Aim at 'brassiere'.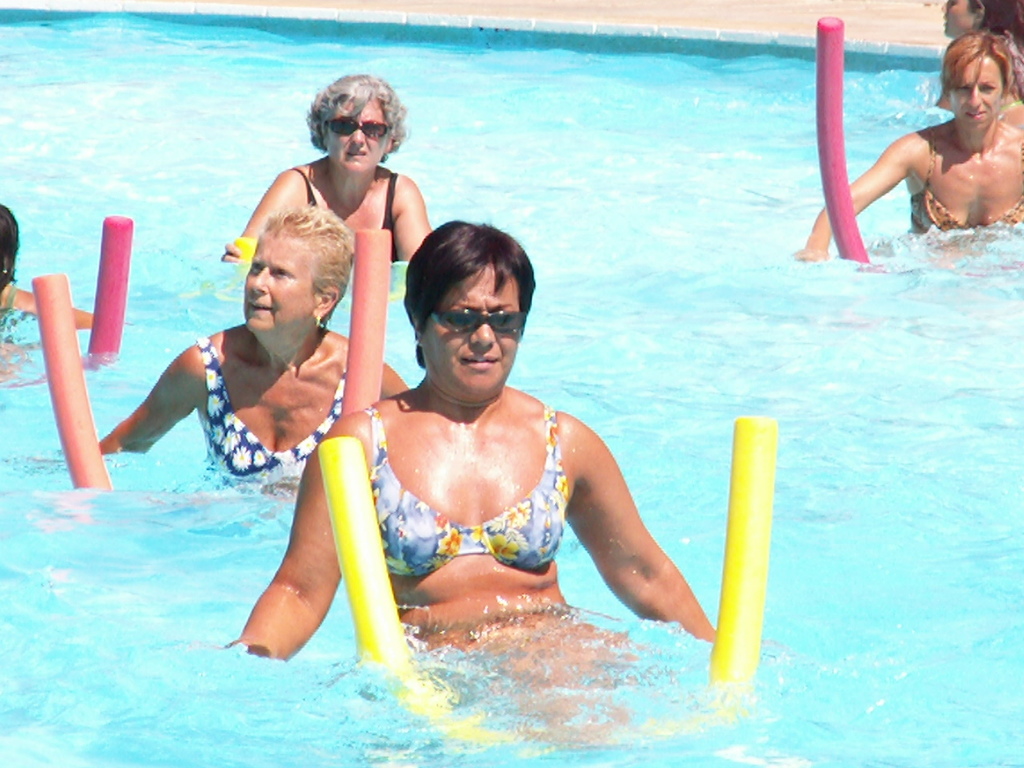
Aimed at select_region(366, 389, 575, 614).
